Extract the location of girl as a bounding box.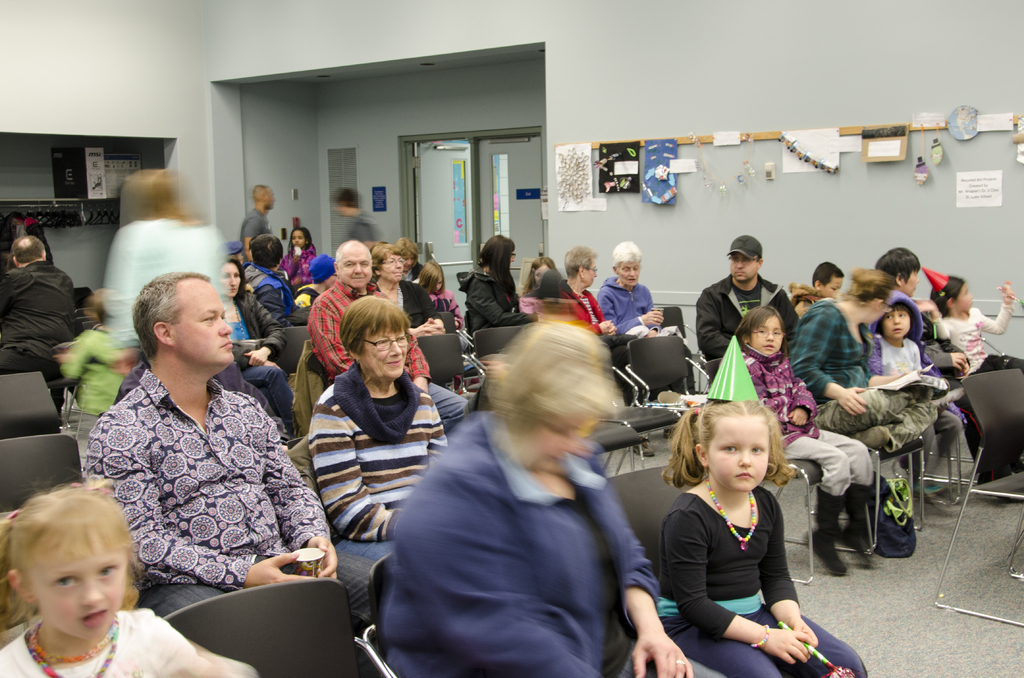
(518,254,559,317).
